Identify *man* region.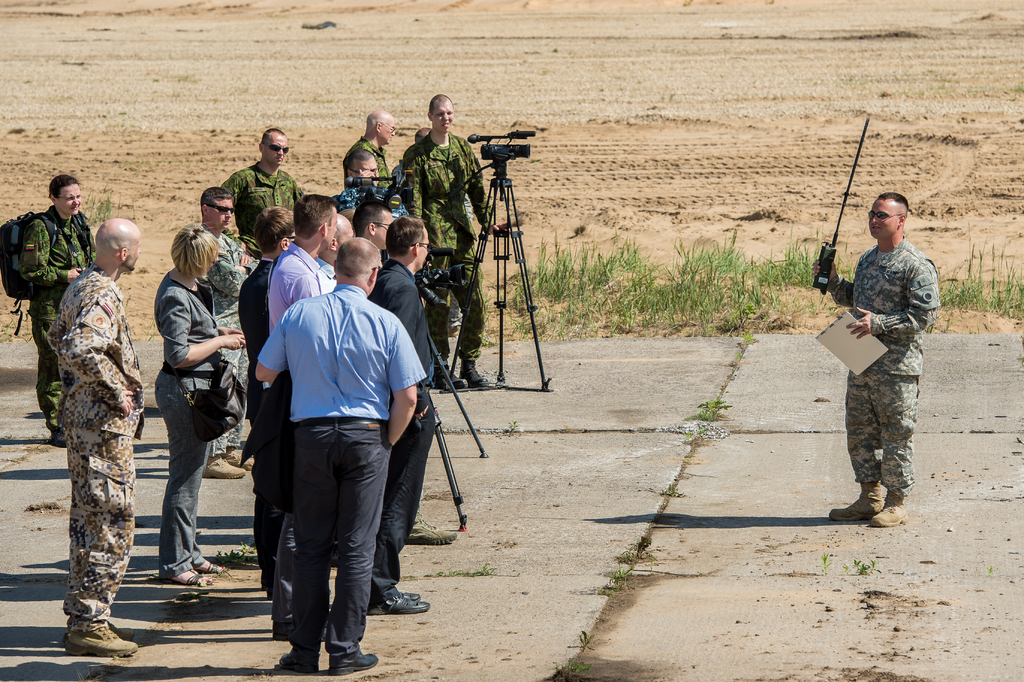
Region: (234,203,286,604).
